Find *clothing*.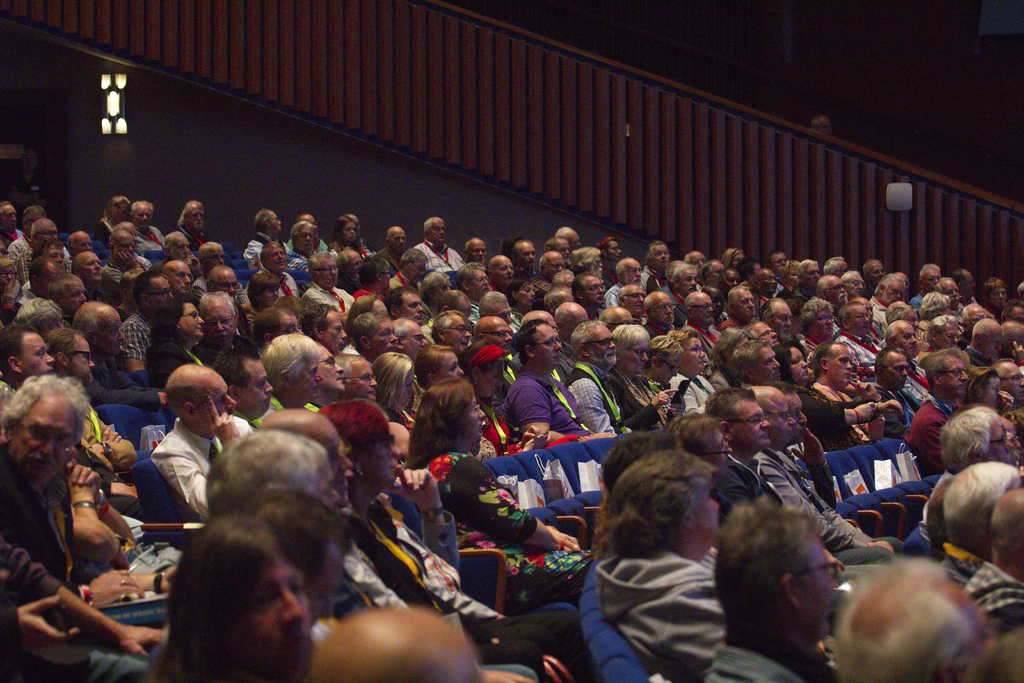
box(610, 373, 674, 429).
